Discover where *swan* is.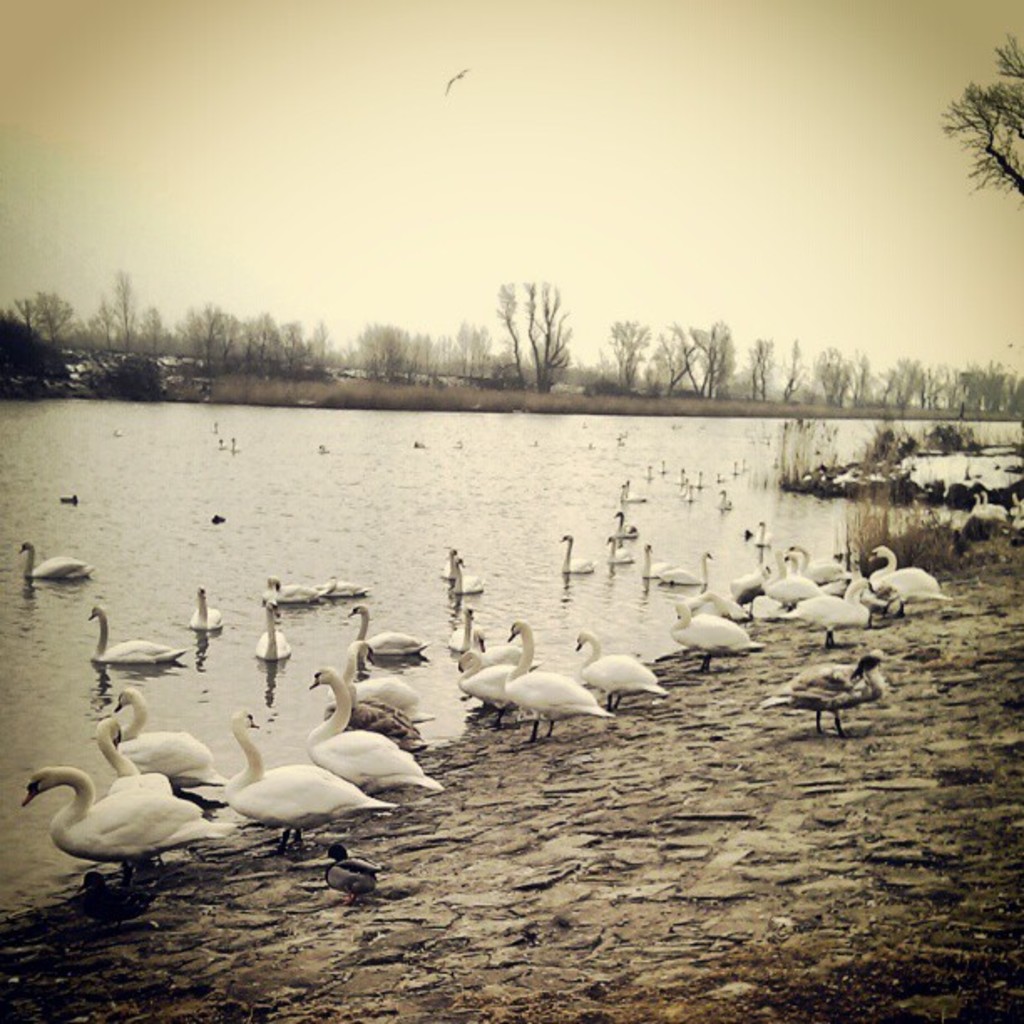
Discovered at {"left": 967, "top": 490, "right": 999, "bottom": 519}.
